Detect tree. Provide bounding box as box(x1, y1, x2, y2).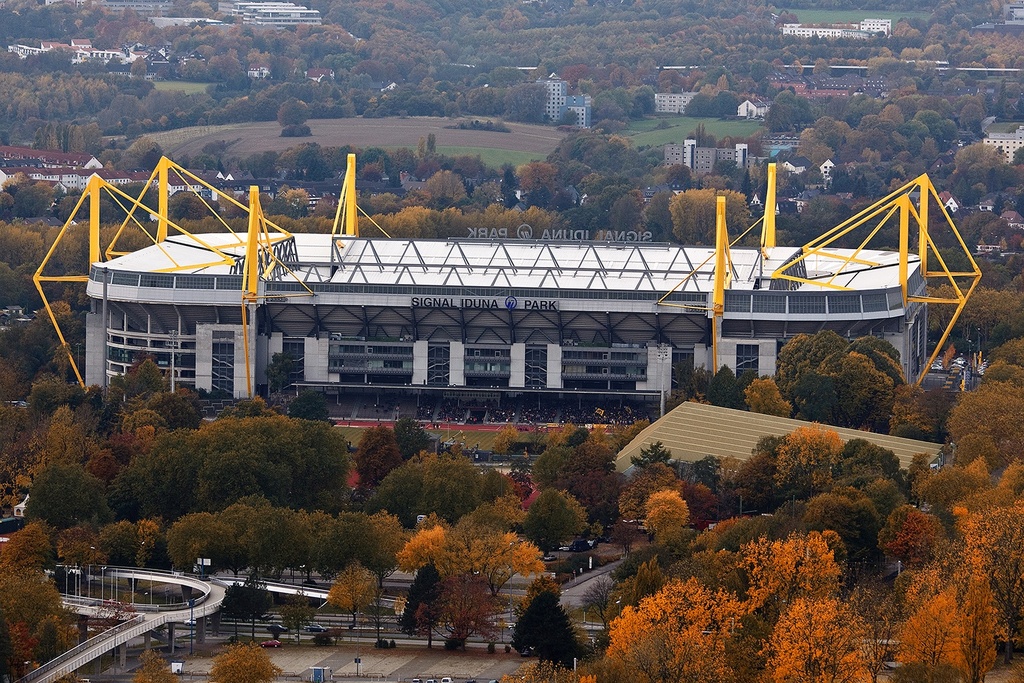
box(736, 379, 787, 417).
